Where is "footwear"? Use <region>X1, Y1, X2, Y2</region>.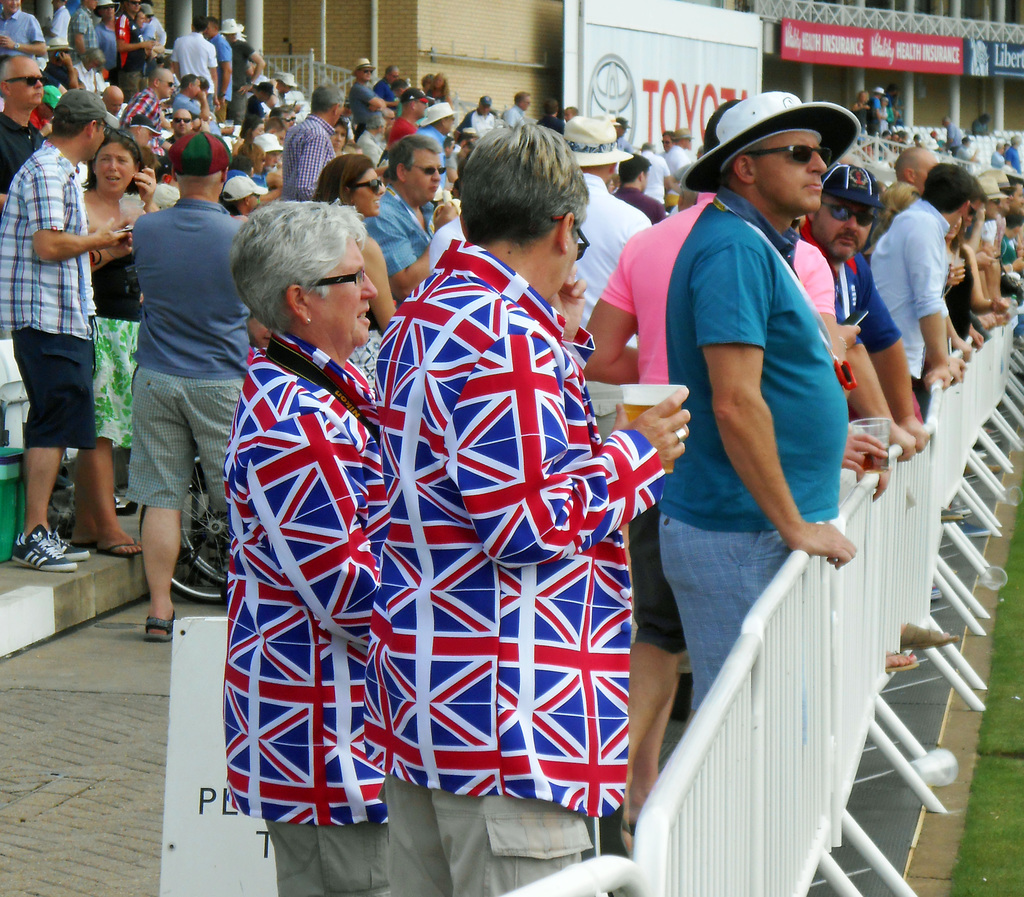
<region>13, 524, 78, 576</region>.
